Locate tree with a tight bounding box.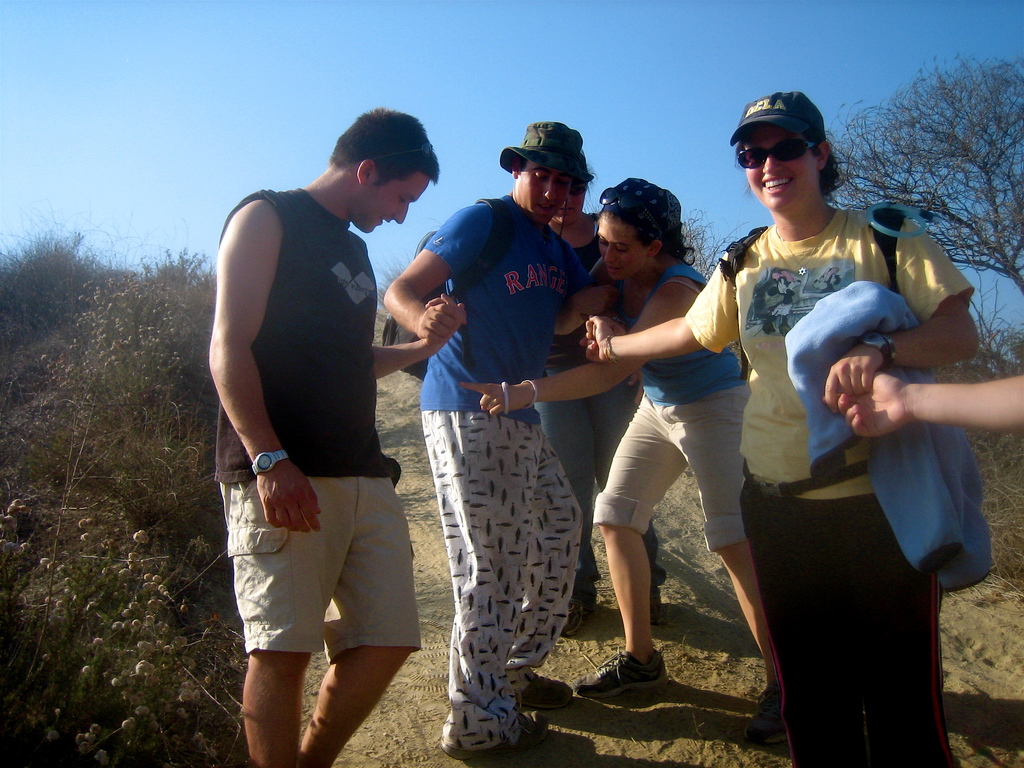
<bbox>0, 188, 246, 753</bbox>.
